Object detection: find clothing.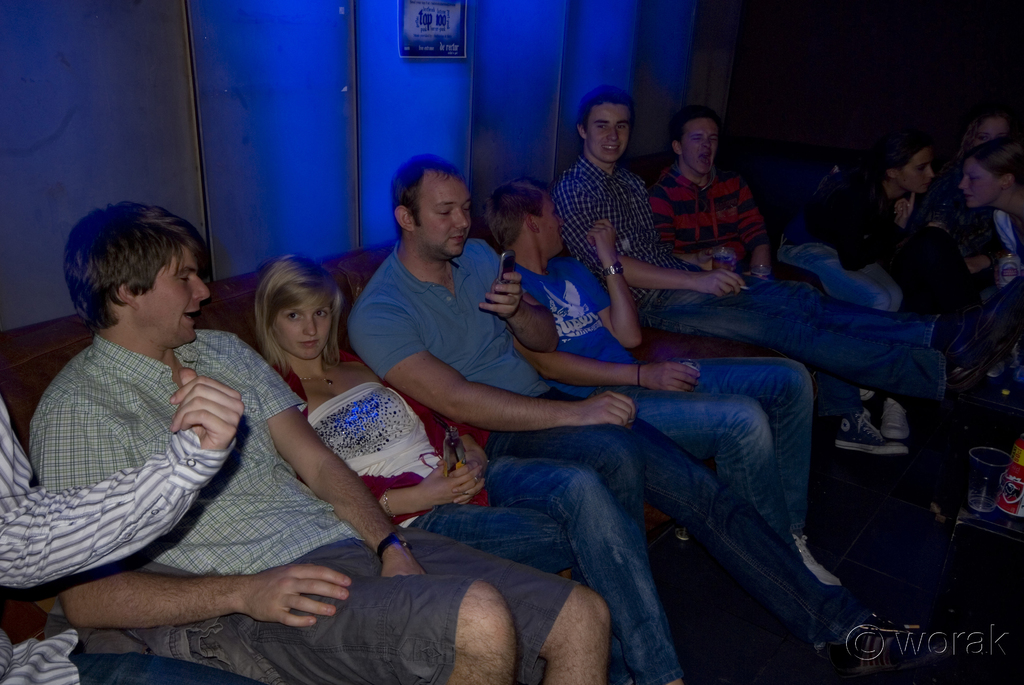
bbox=(522, 255, 820, 572).
